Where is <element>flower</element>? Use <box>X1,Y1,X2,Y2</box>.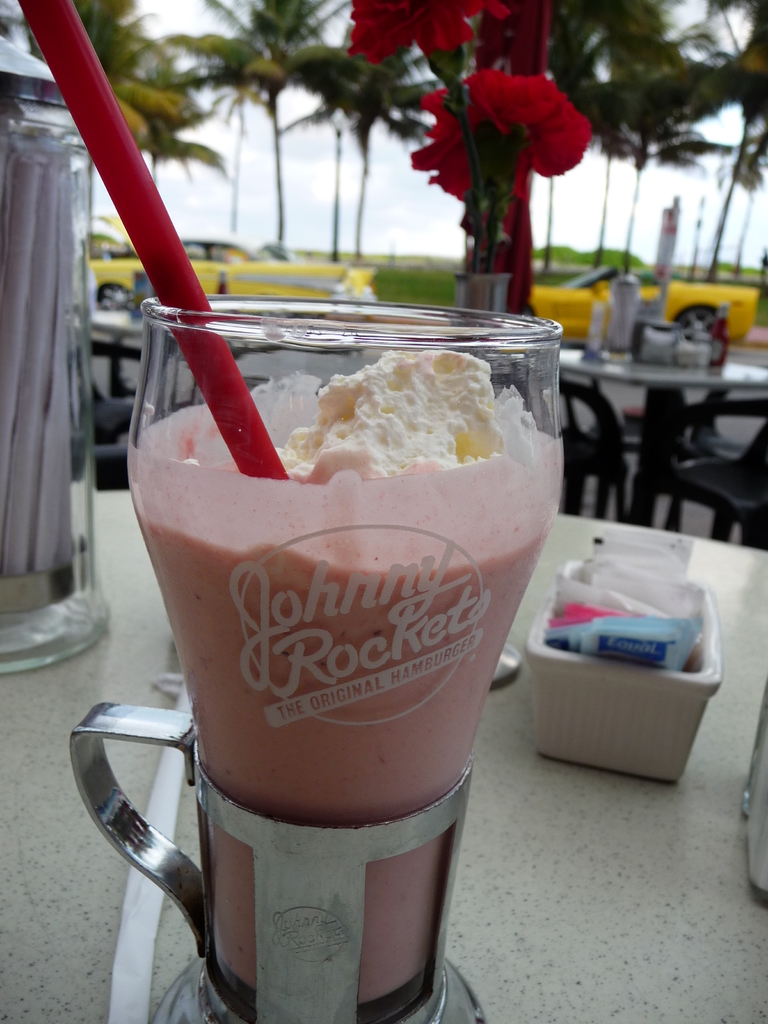
<box>438,49,586,204</box>.
